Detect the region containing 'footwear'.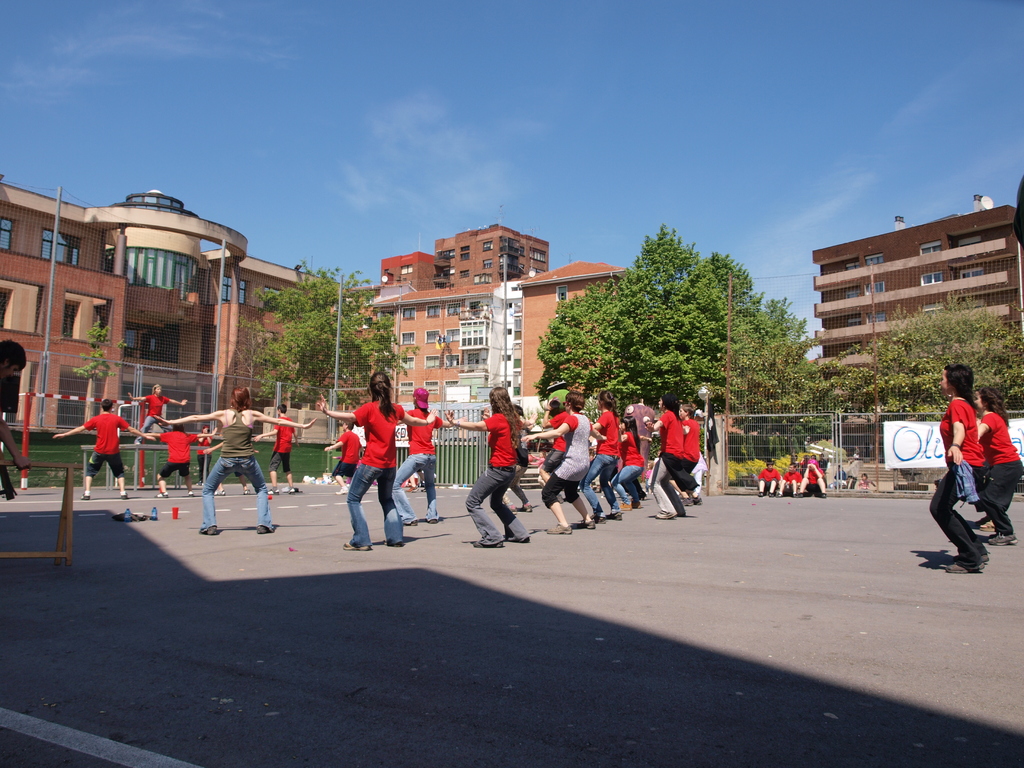
334, 484, 354, 496.
